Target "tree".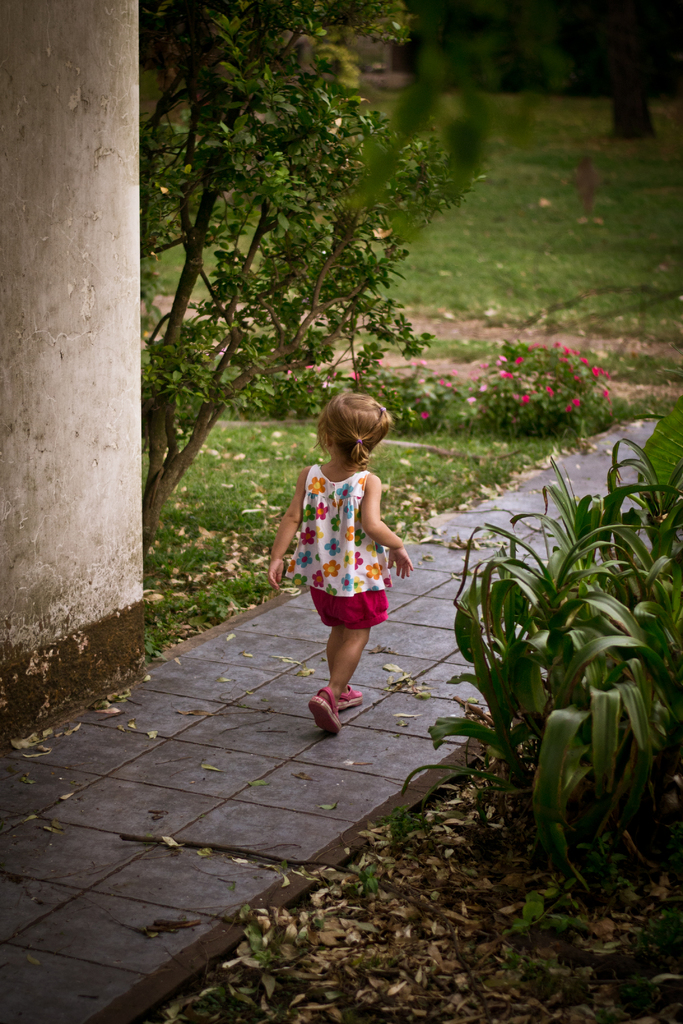
Target region: Rect(140, 0, 477, 564).
